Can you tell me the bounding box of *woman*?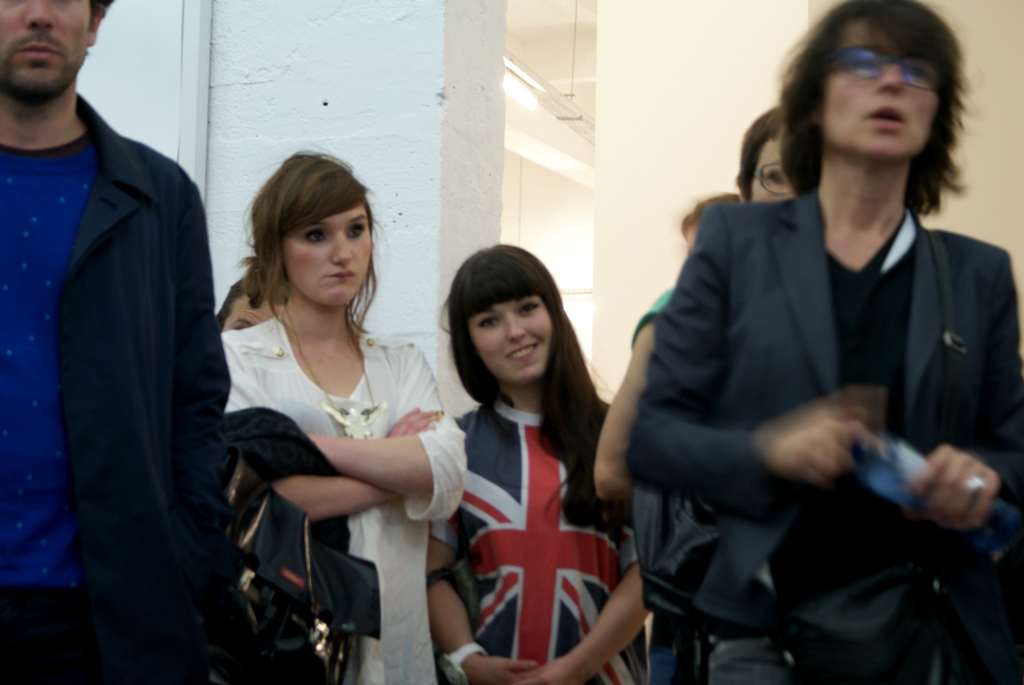
bbox=[425, 241, 653, 684].
